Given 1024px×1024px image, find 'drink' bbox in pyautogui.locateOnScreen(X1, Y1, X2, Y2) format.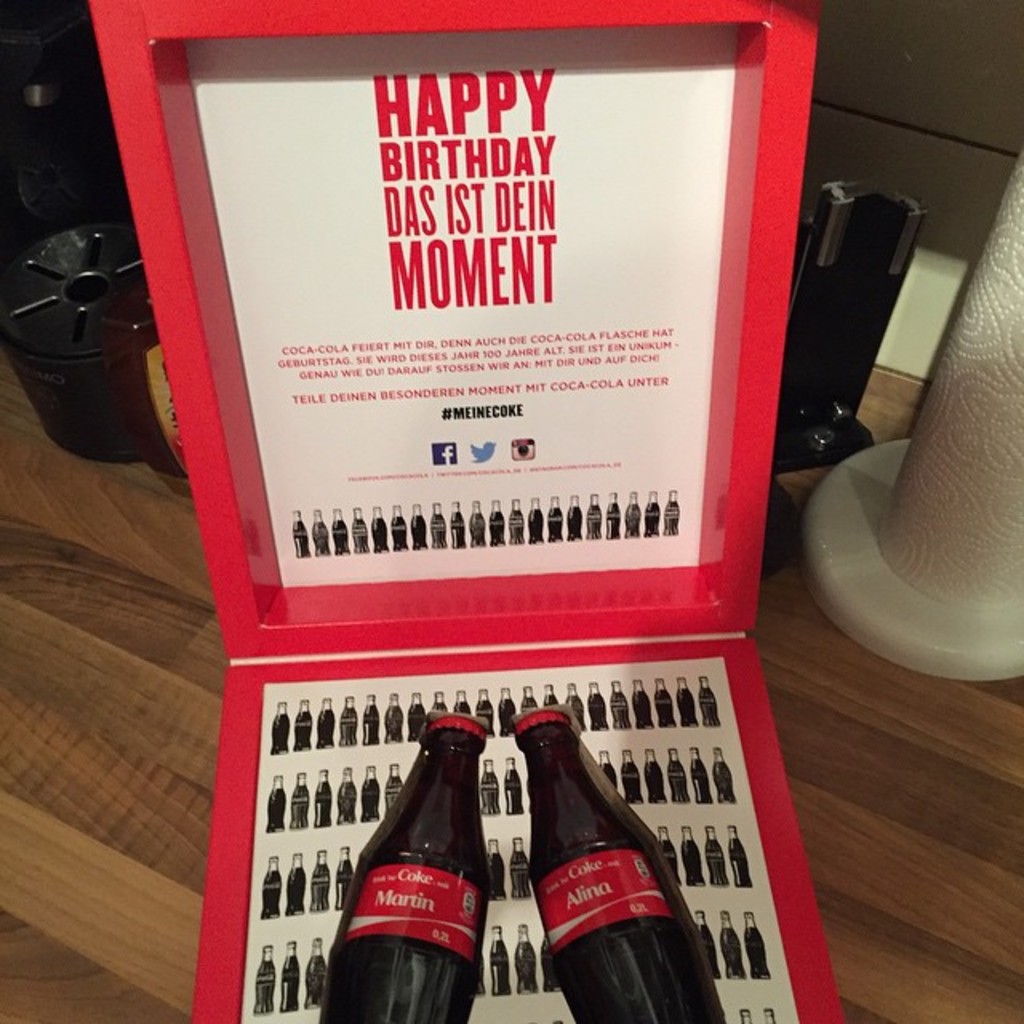
pyautogui.locateOnScreen(515, 722, 725, 1022).
